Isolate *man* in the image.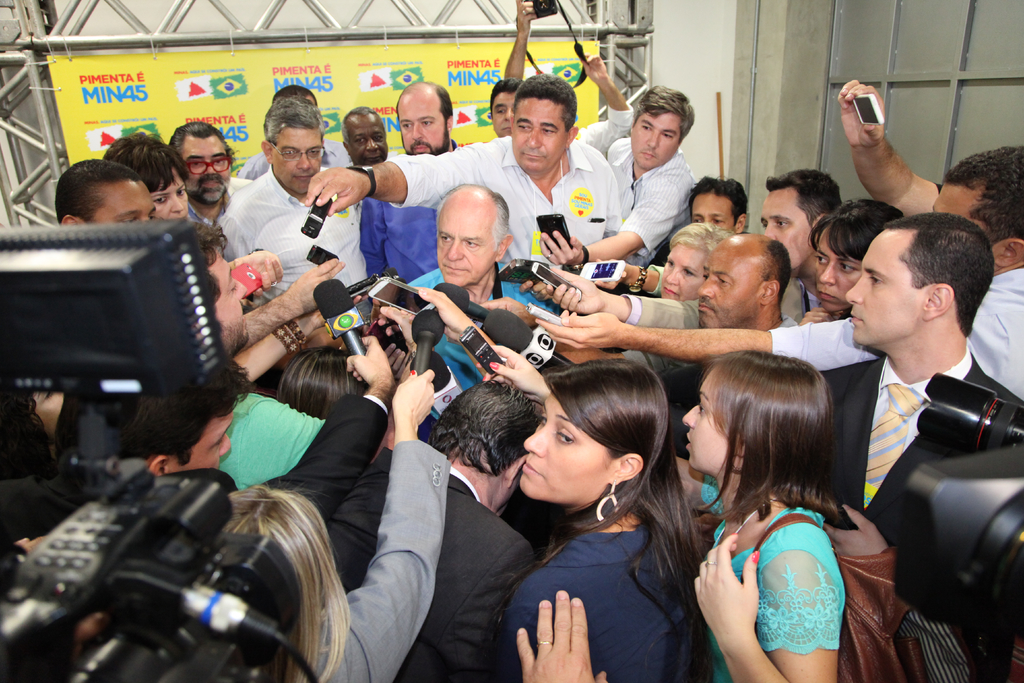
Isolated region: [x1=531, y1=72, x2=1023, y2=409].
